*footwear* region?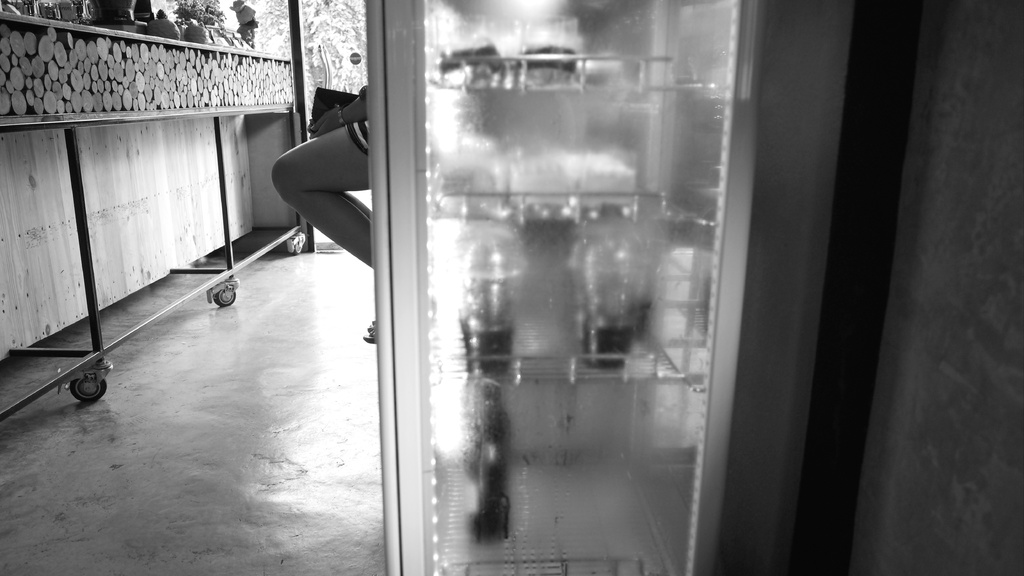
<region>362, 321, 377, 344</region>
